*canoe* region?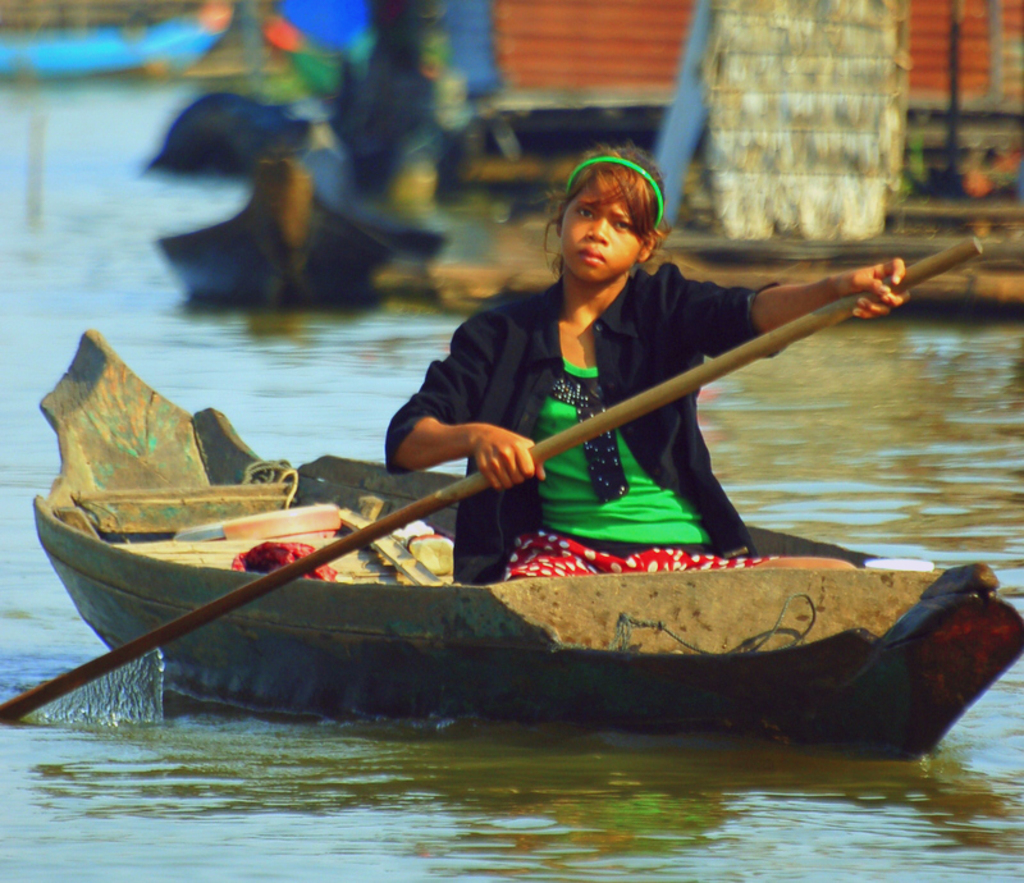
detection(65, 294, 945, 764)
